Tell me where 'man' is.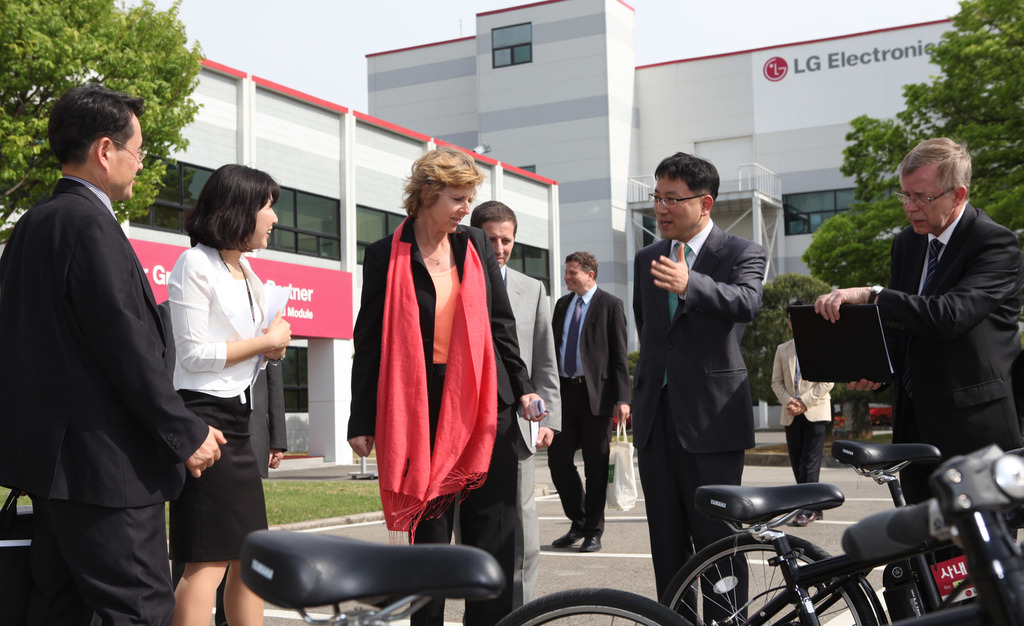
'man' is at <box>766,303,834,540</box>.
